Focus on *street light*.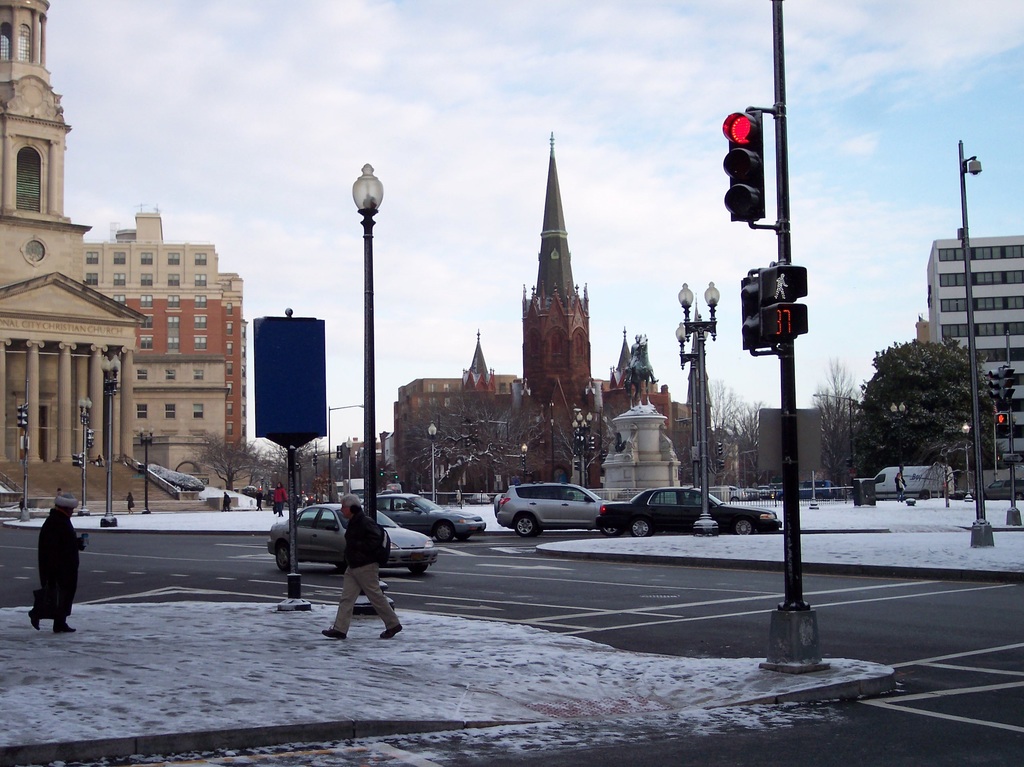
Focused at (573, 408, 604, 462).
